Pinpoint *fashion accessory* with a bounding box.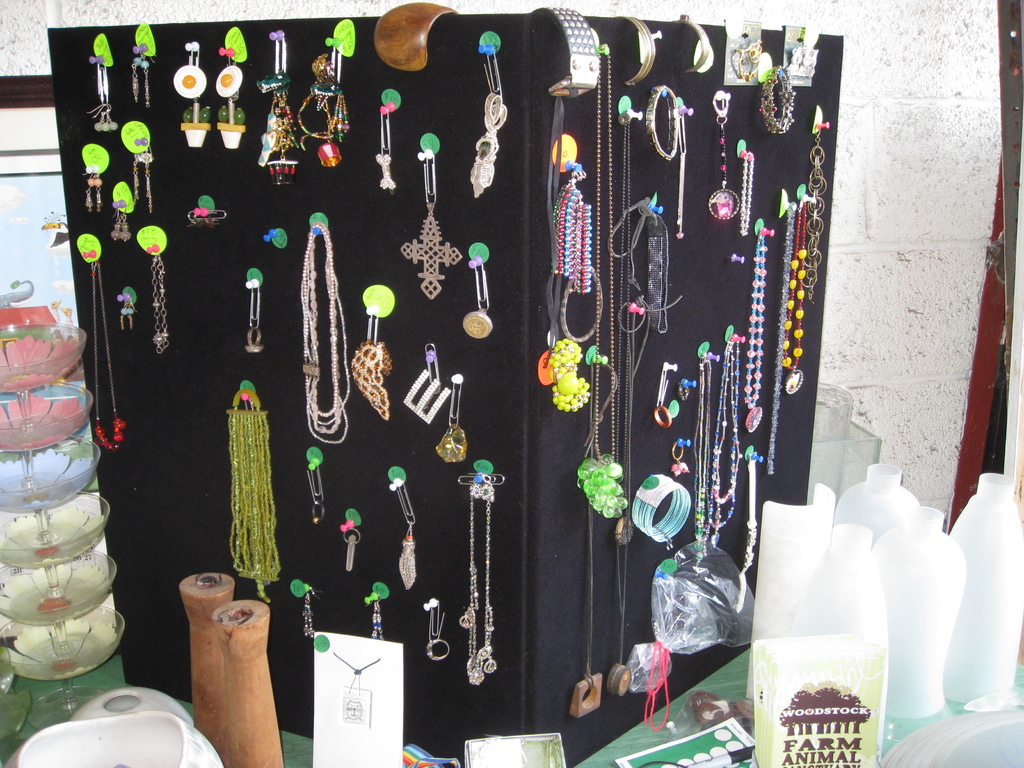
(706,86,740,223).
